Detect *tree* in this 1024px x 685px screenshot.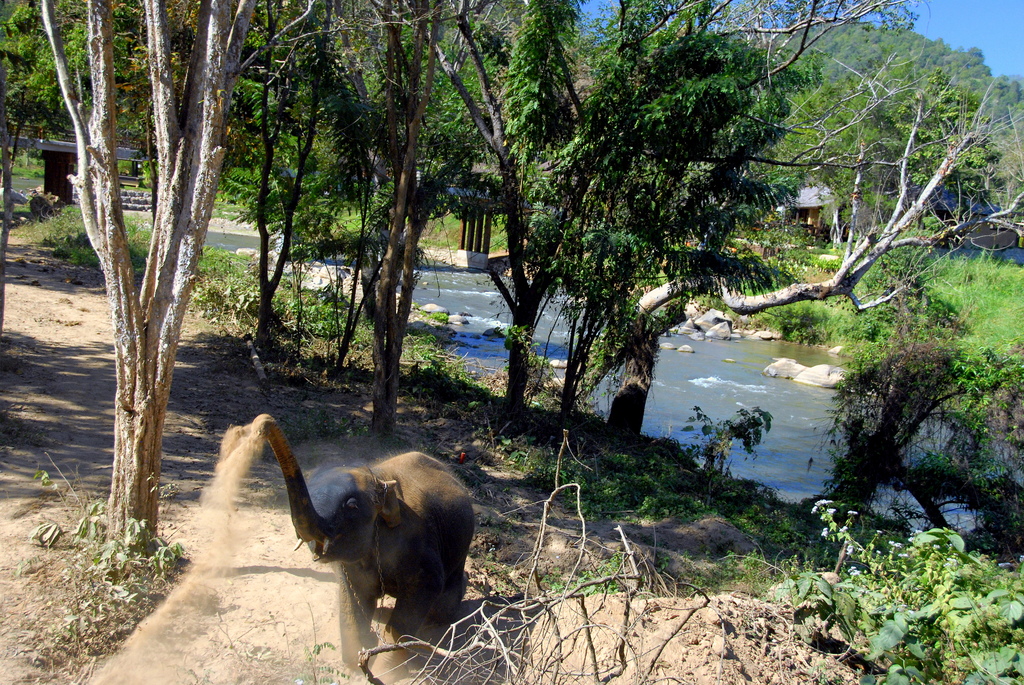
Detection: box(38, 0, 254, 551).
